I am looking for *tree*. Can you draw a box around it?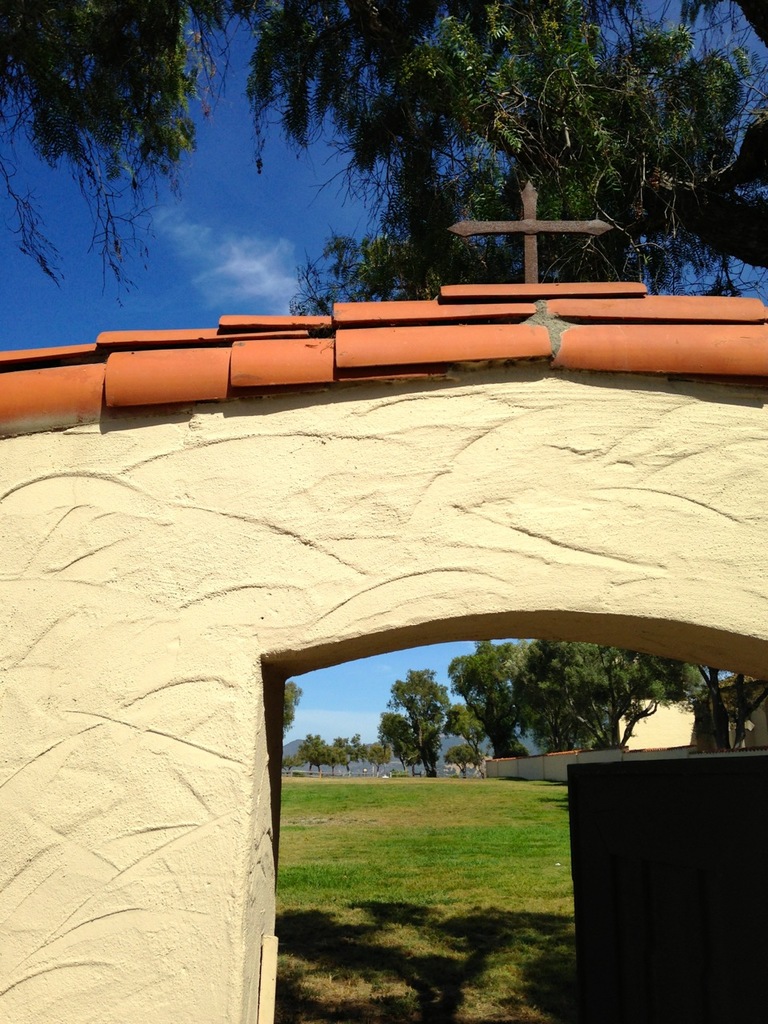
Sure, the bounding box is l=0, t=0, r=767, b=322.
